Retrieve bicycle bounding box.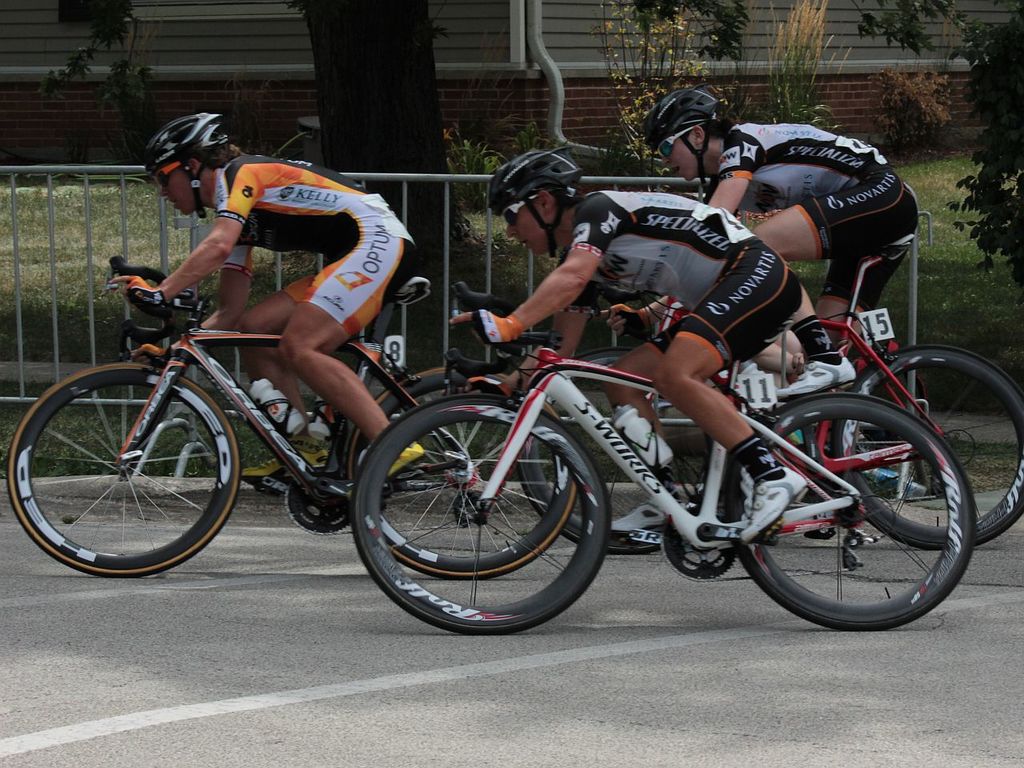
Bounding box: locate(518, 230, 1023, 554).
